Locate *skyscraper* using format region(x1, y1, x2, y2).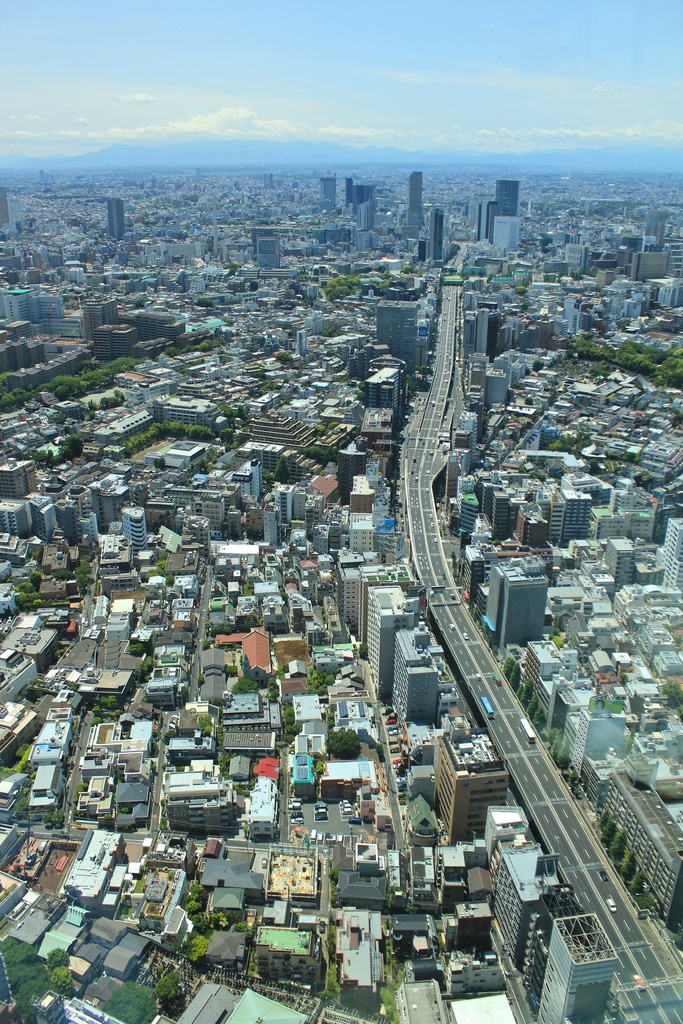
region(119, 506, 144, 541).
